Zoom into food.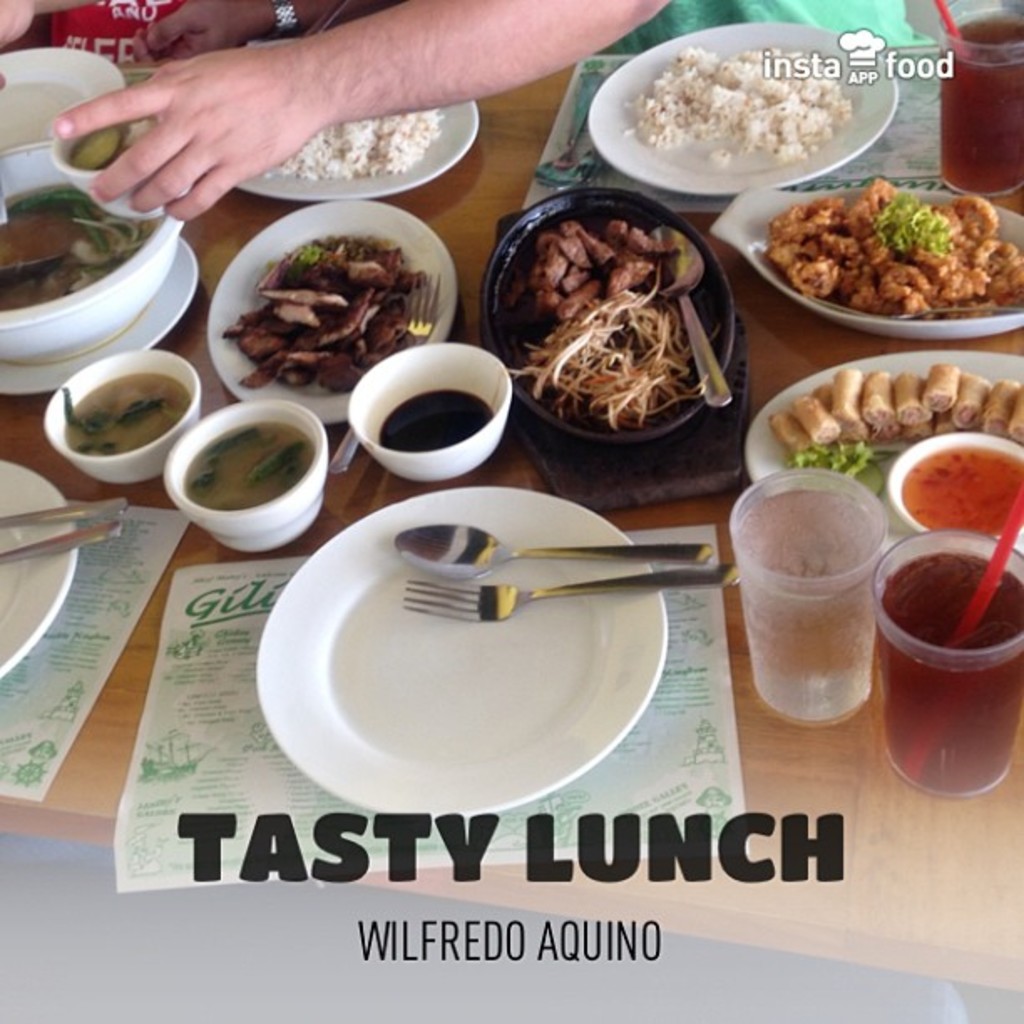
Zoom target: 624 37 853 162.
